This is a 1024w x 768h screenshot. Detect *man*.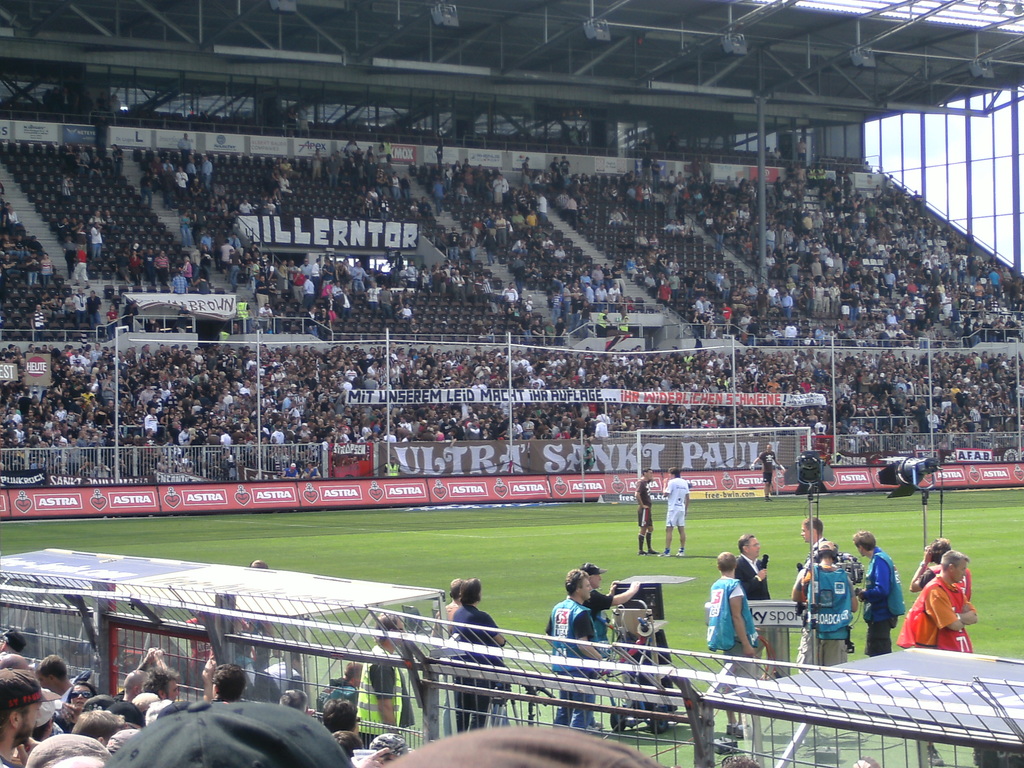
{"left": 31, "top": 654, "right": 72, "bottom": 714}.
